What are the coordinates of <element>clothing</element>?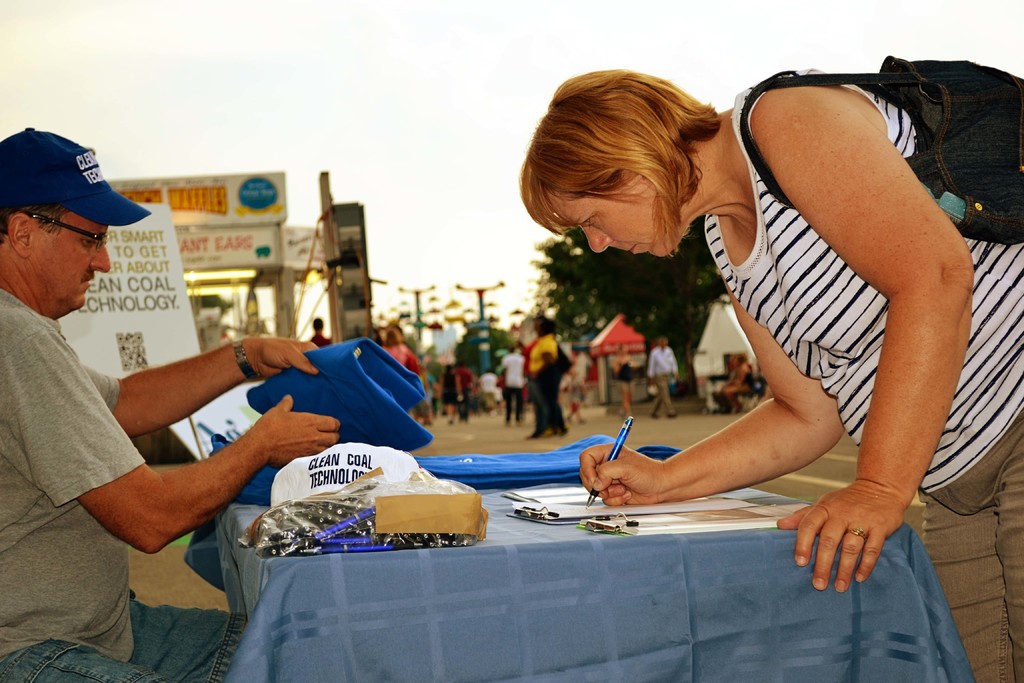
<bbox>614, 359, 632, 383</bbox>.
